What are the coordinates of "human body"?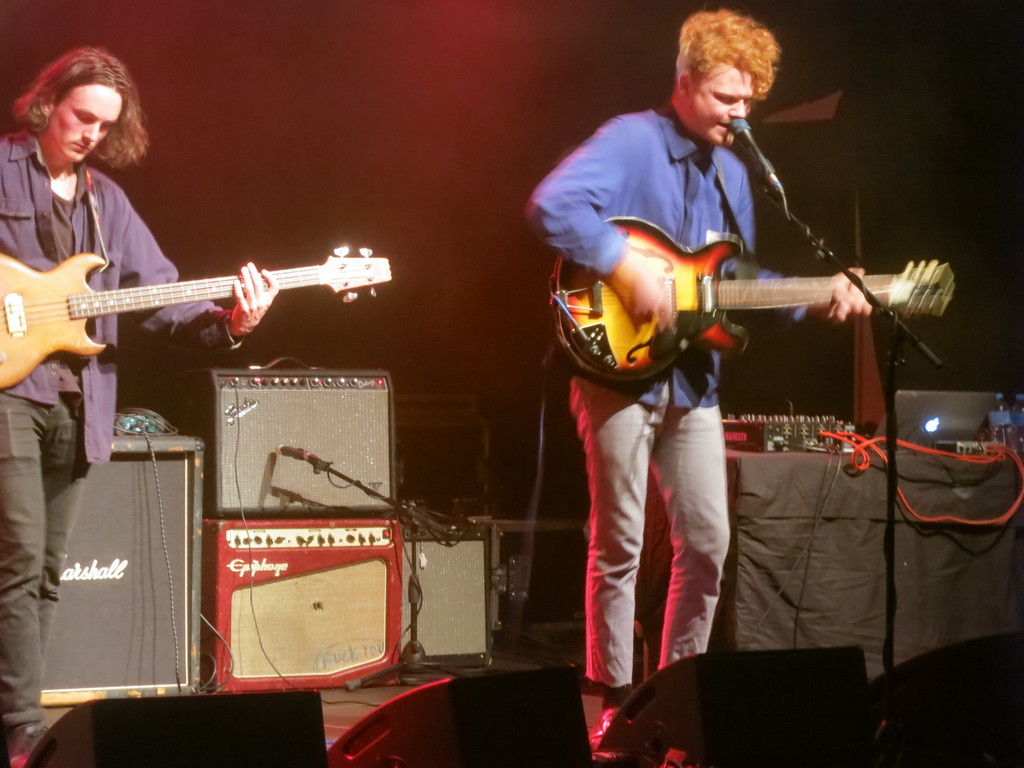
box=[527, 6, 909, 719].
